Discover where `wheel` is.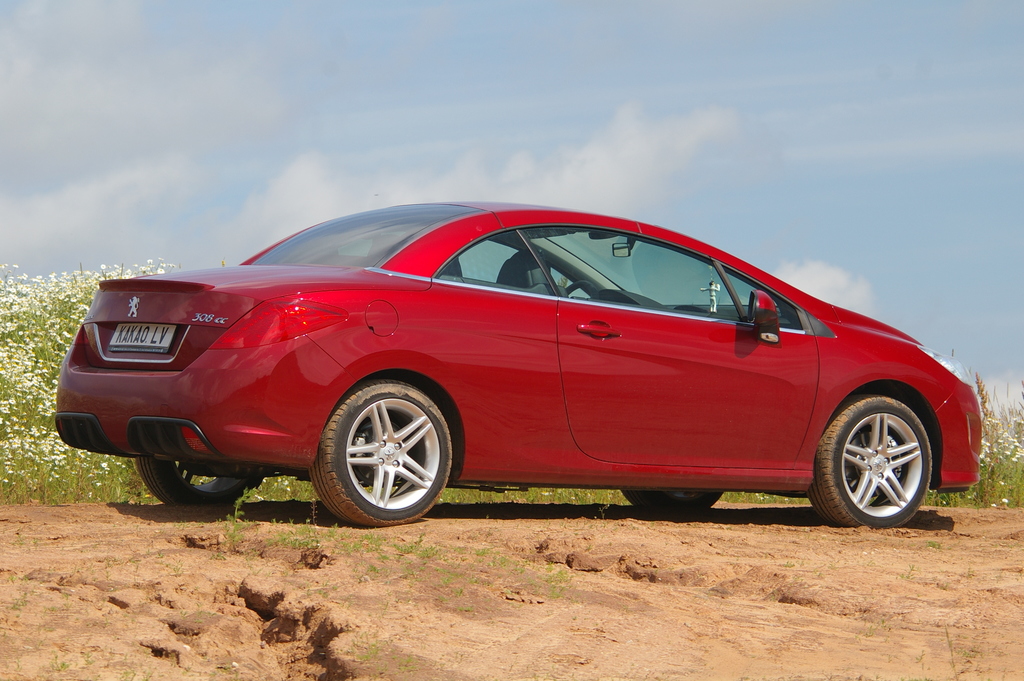
Discovered at {"x1": 623, "y1": 492, "x2": 732, "y2": 518}.
